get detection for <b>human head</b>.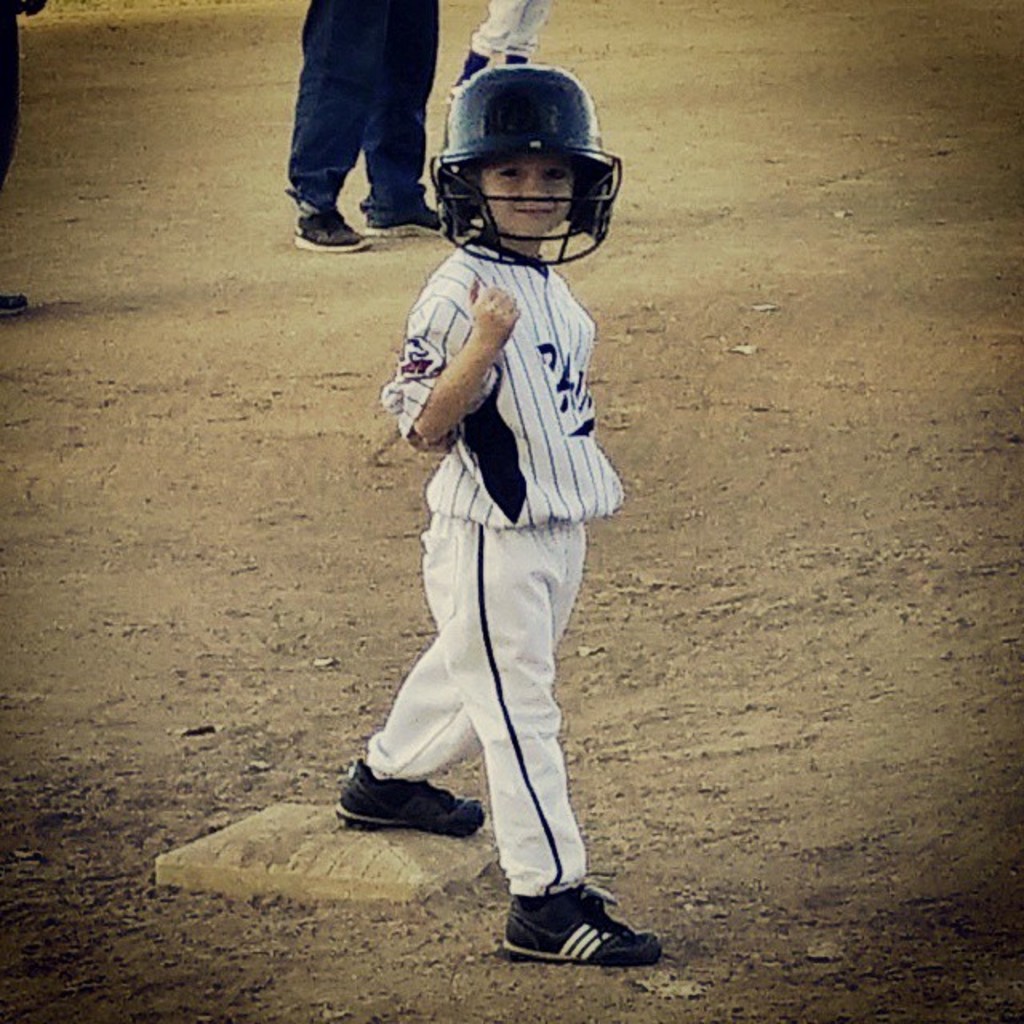
Detection: crop(421, 78, 619, 264).
